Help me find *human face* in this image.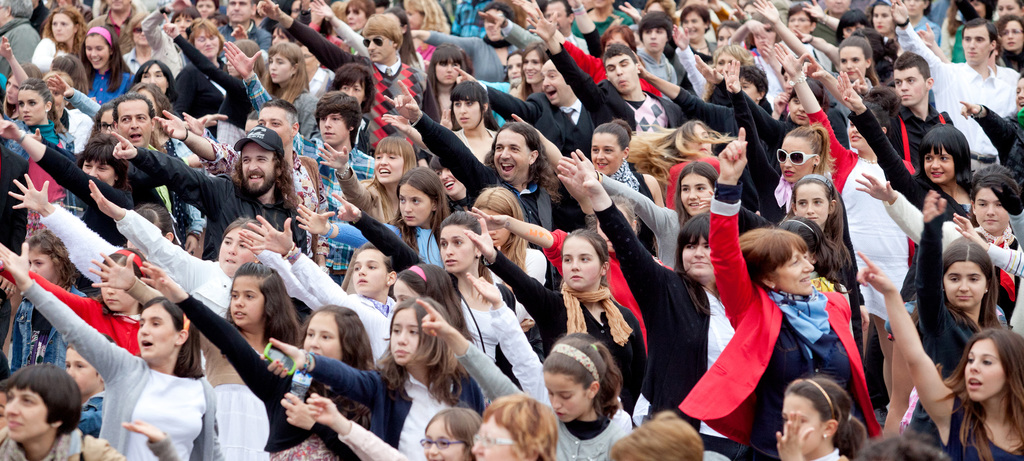
Found it: bbox(495, 224, 509, 246).
